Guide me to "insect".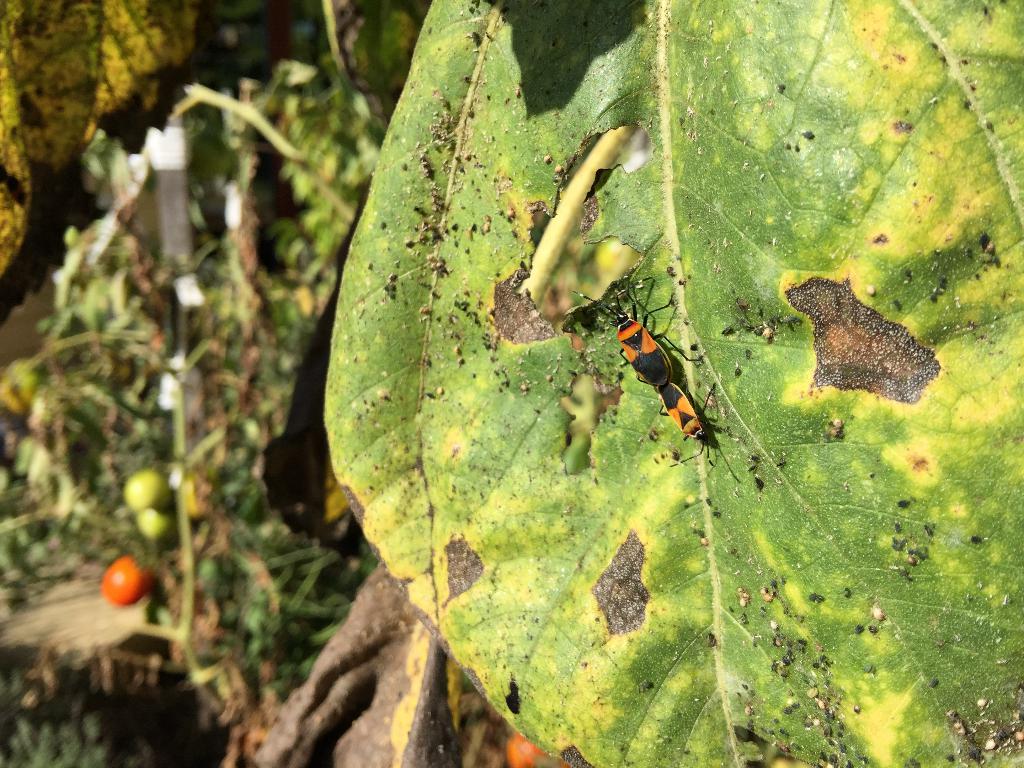
Guidance: (666,383,718,469).
